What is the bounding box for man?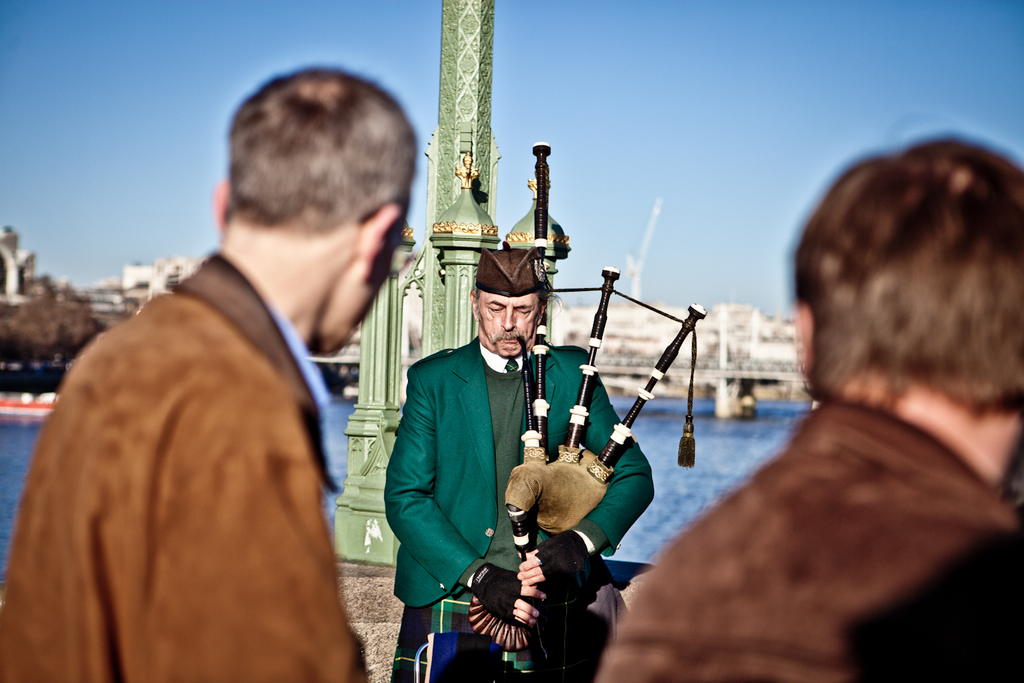
[left=598, top=132, right=1023, bottom=682].
